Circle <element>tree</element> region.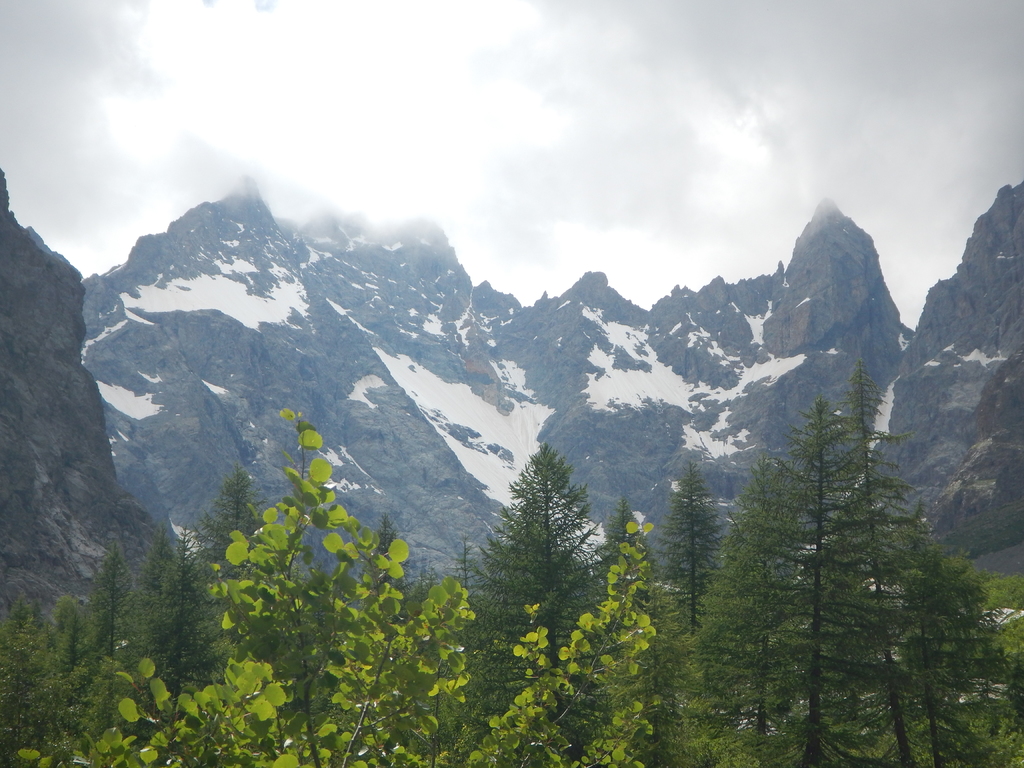
Region: bbox(38, 546, 165, 709).
